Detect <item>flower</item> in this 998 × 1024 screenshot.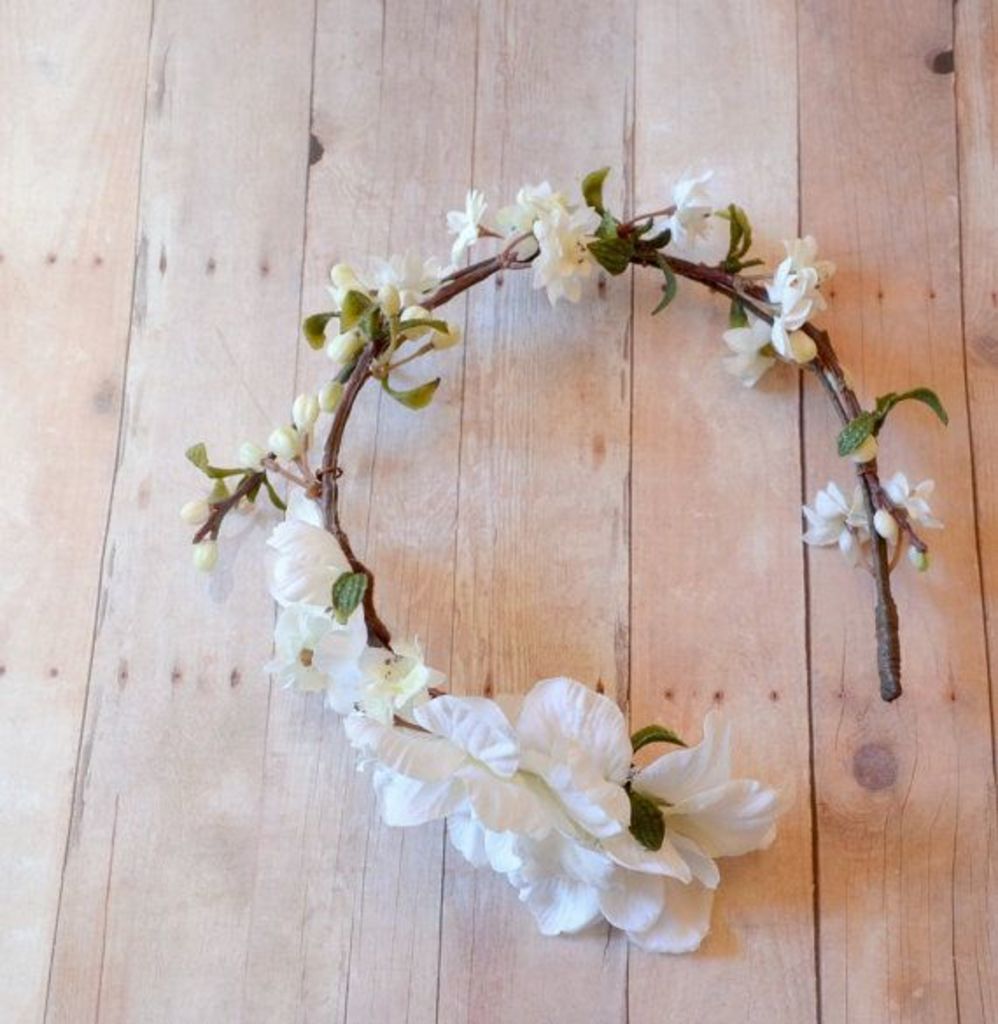
Detection: <bbox>777, 235, 830, 317</bbox>.
